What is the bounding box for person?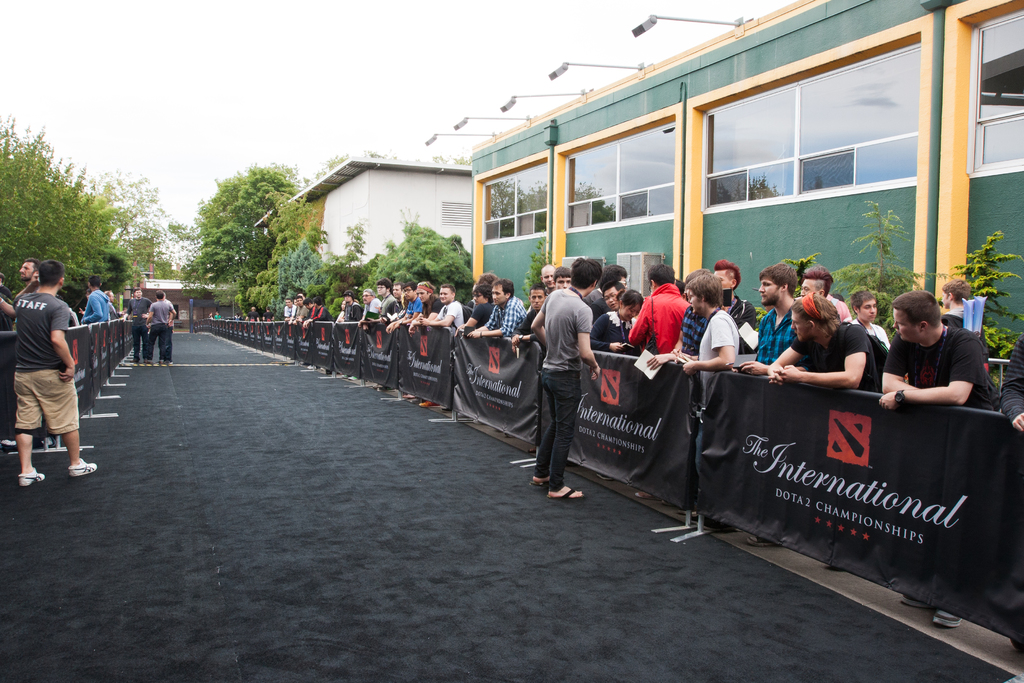
Rect(360, 279, 396, 403).
